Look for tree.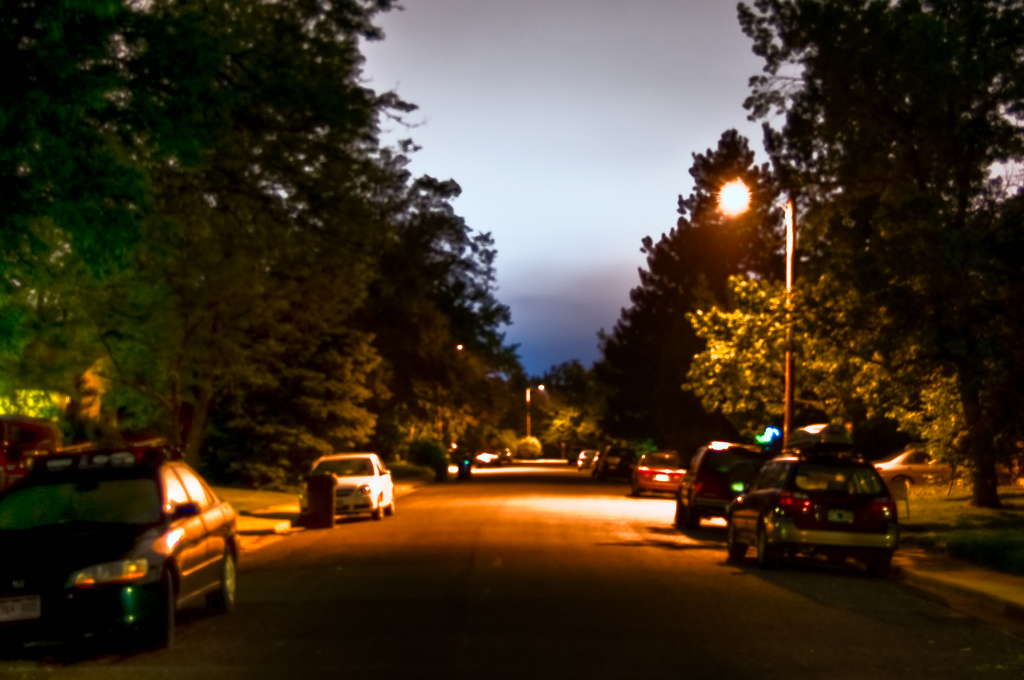
Found: box(569, 130, 797, 471).
